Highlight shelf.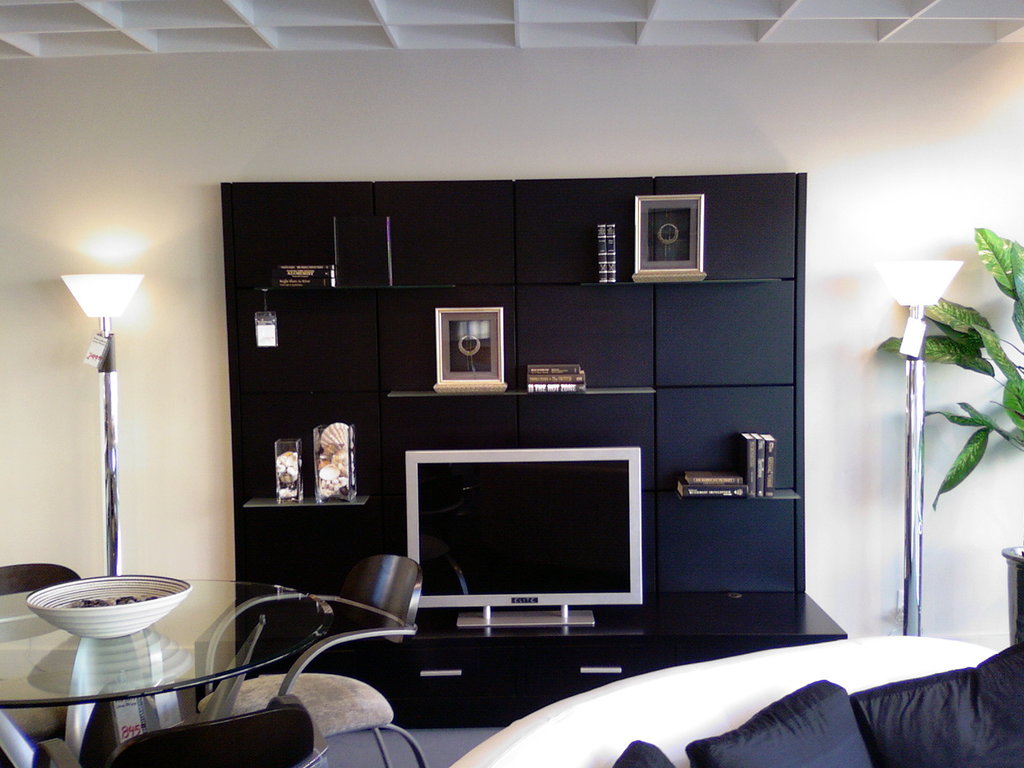
Highlighted region: box(379, 383, 650, 405).
